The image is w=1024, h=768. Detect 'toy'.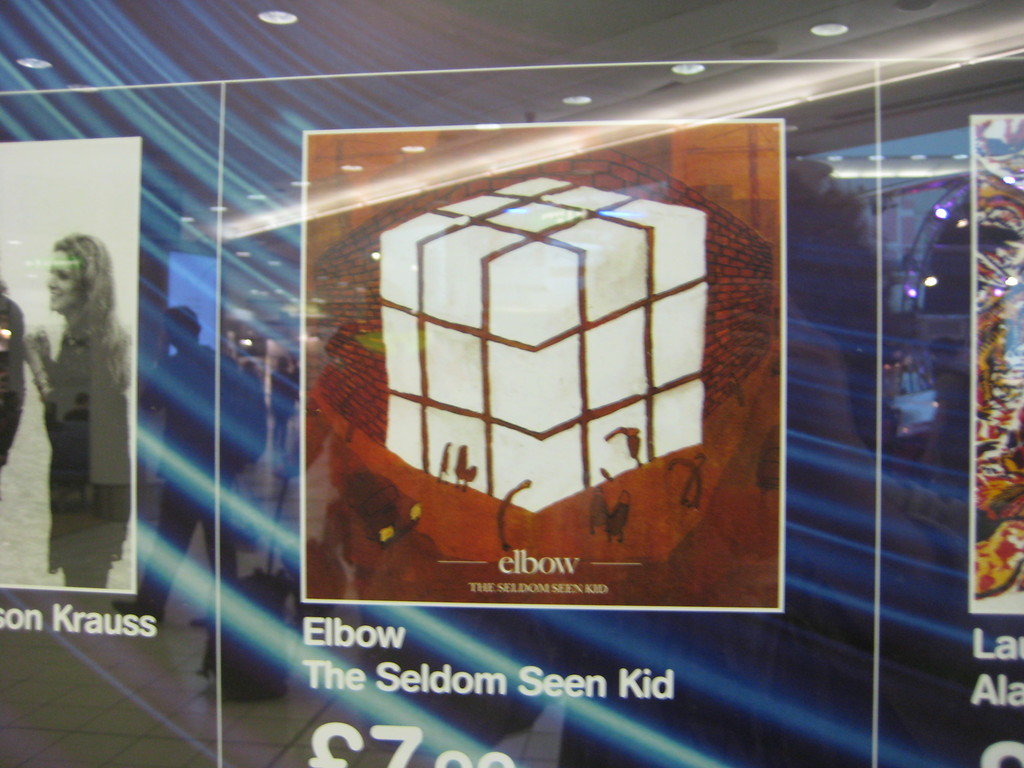
Detection: (left=678, top=450, right=717, bottom=529).
